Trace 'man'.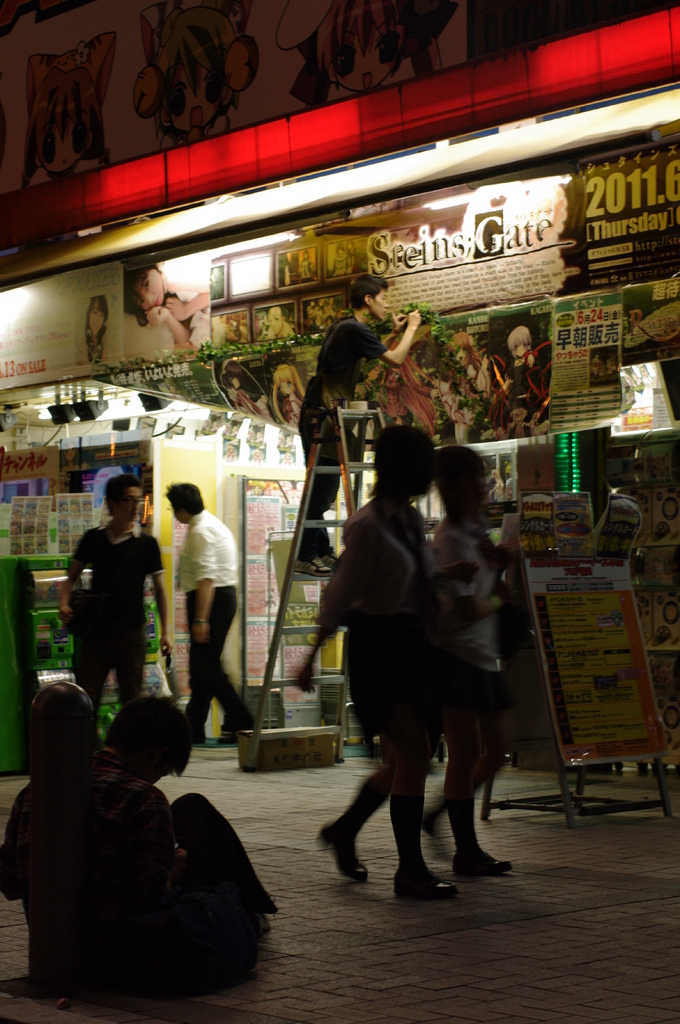
Traced to bbox=(296, 271, 422, 571).
